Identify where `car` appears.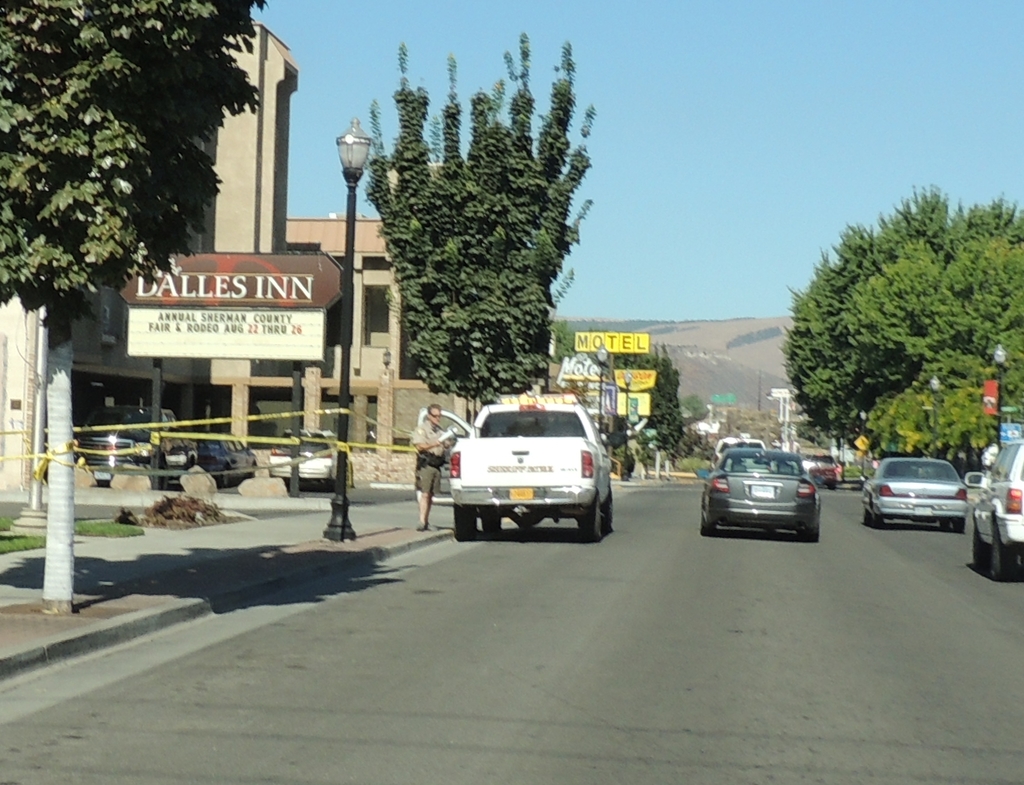
Appears at rect(692, 451, 820, 534).
